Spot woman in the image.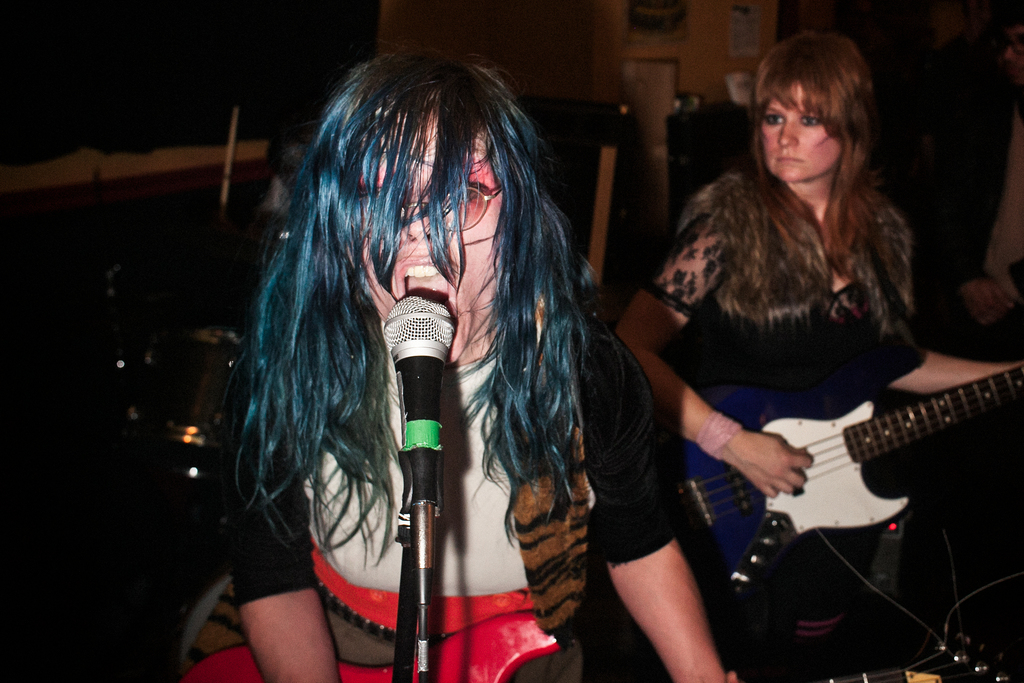
woman found at bbox=[605, 25, 1023, 682].
